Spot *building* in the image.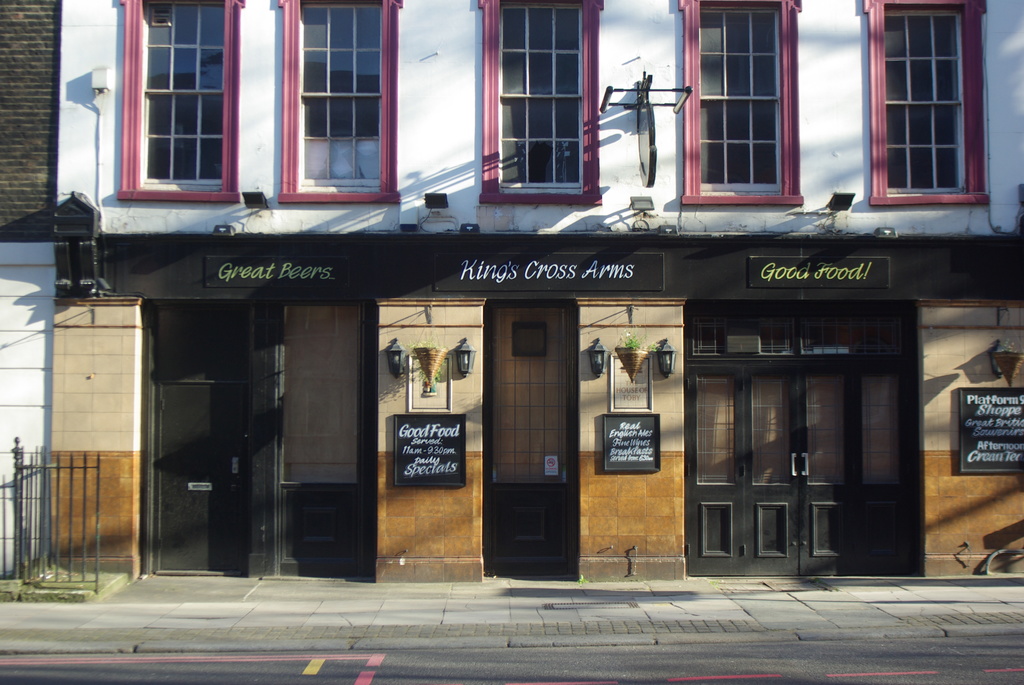
*building* found at pyautogui.locateOnScreen(54, 0, 1023, 577).
